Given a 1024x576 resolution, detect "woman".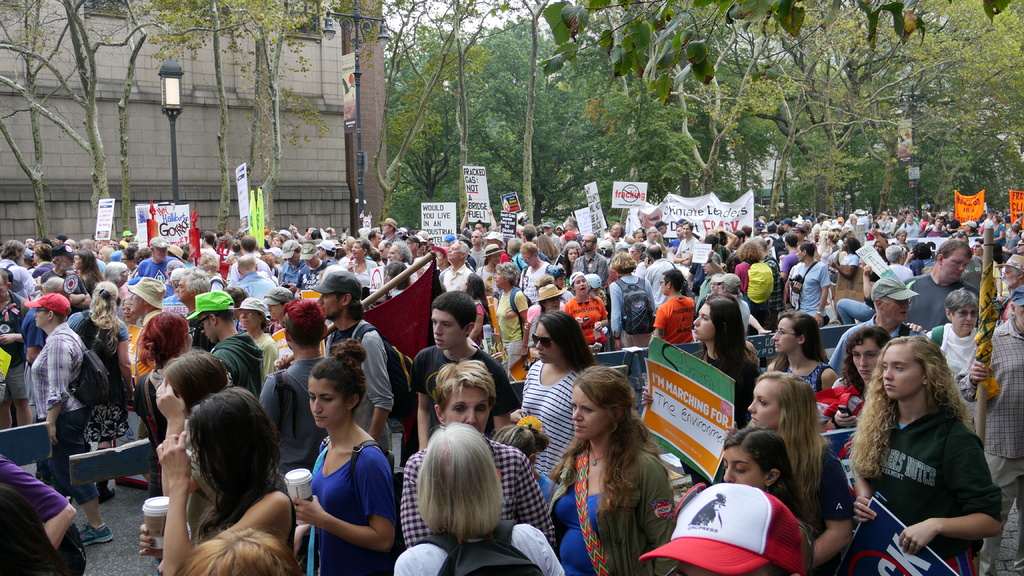
(550,364,677,575).
